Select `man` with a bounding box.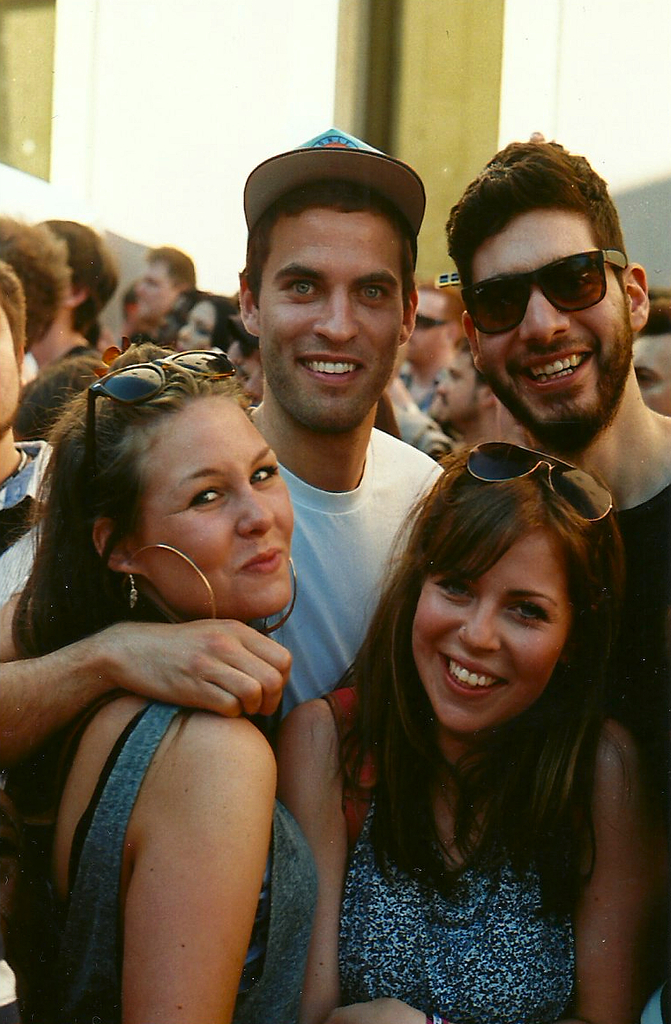
[left=435, top=127, right=670, bottom=766].
